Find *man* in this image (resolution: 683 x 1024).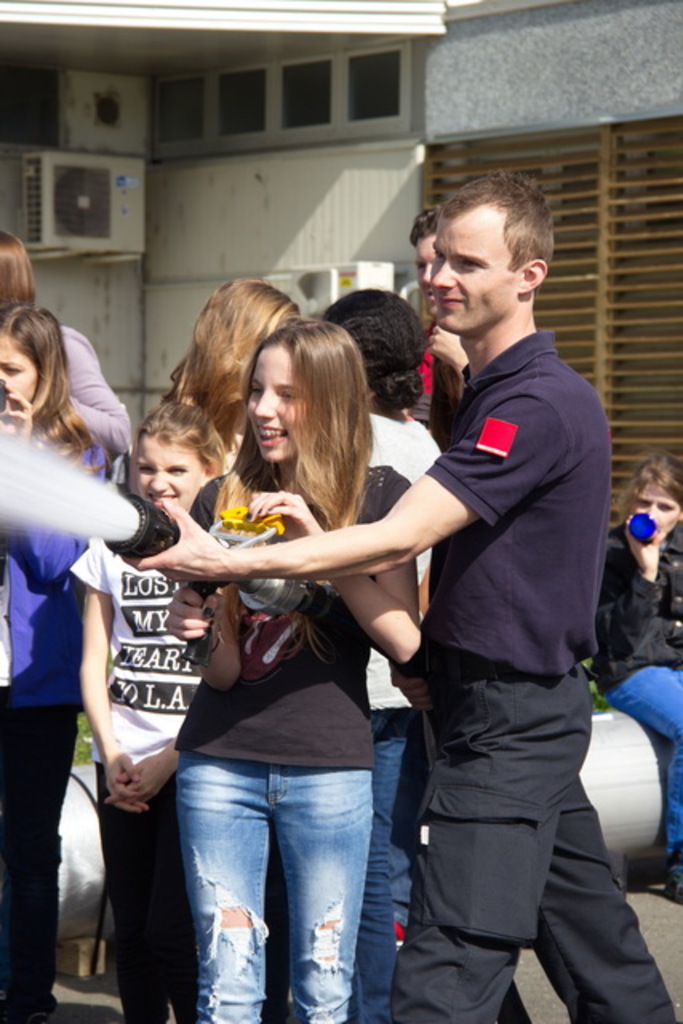
<bbox>128, 163, 681, 1022</bbox>.
